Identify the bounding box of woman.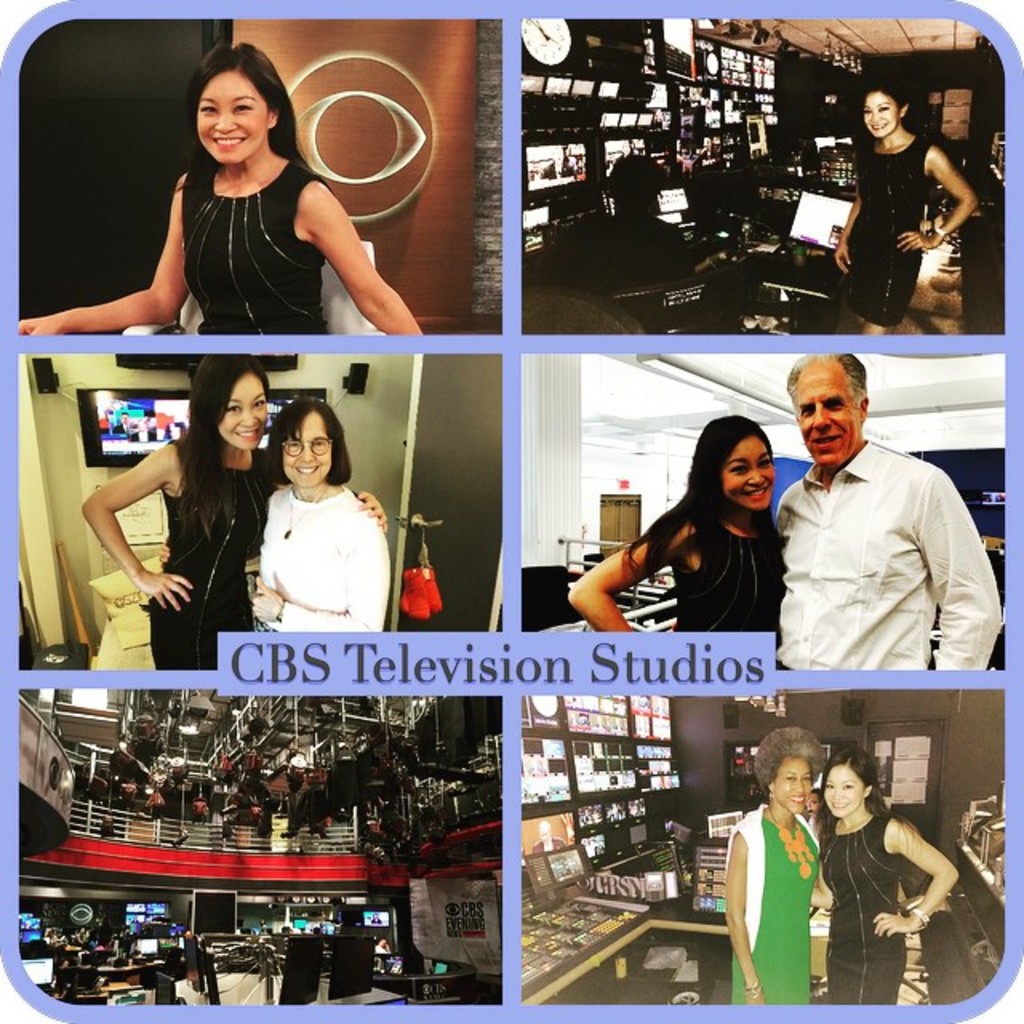
[left=622, top=410, right=816, bottom=686].
